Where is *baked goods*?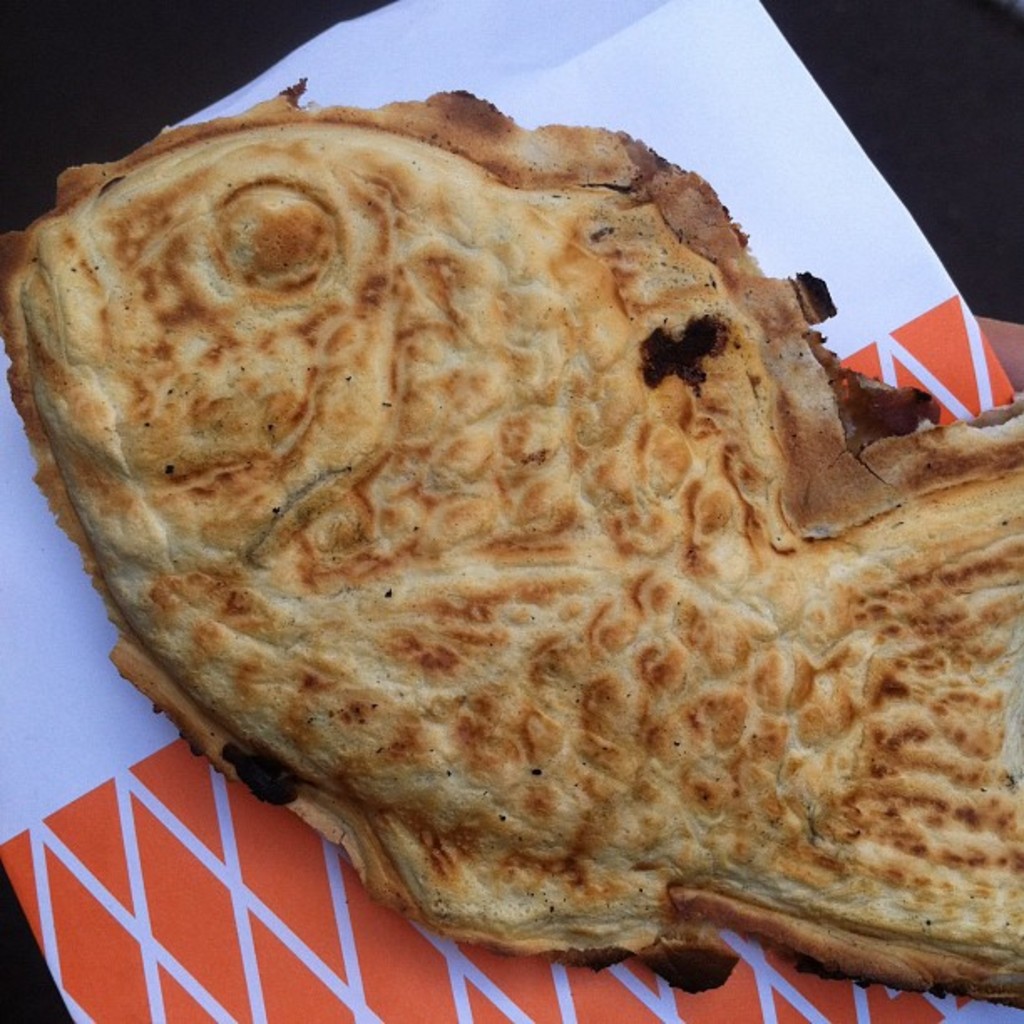
pyautogui.locateOnScreen(0, 67, 1022, 1002).
